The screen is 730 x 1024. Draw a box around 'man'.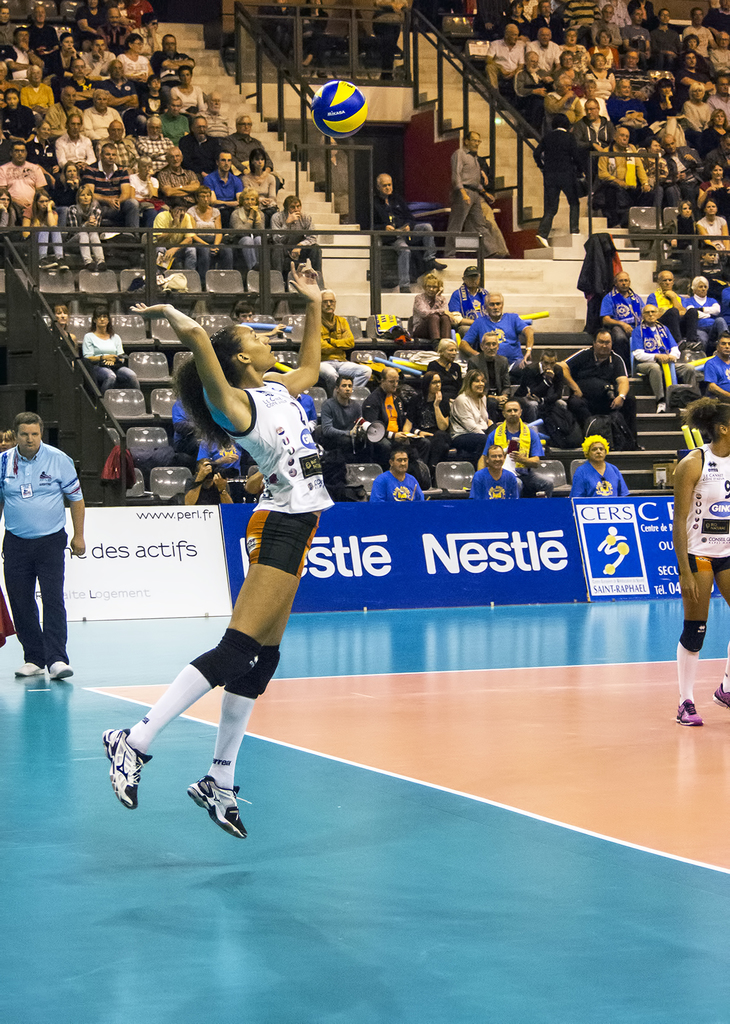
[322,288,387,396].
